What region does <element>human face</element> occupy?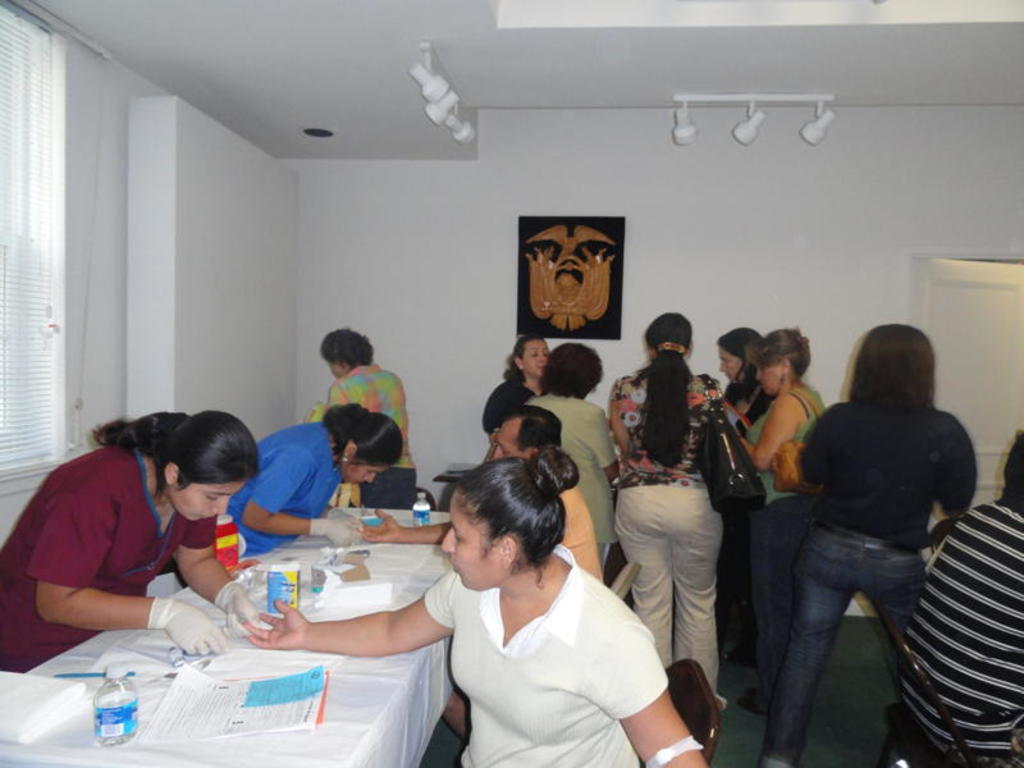
751,362,783,398.
